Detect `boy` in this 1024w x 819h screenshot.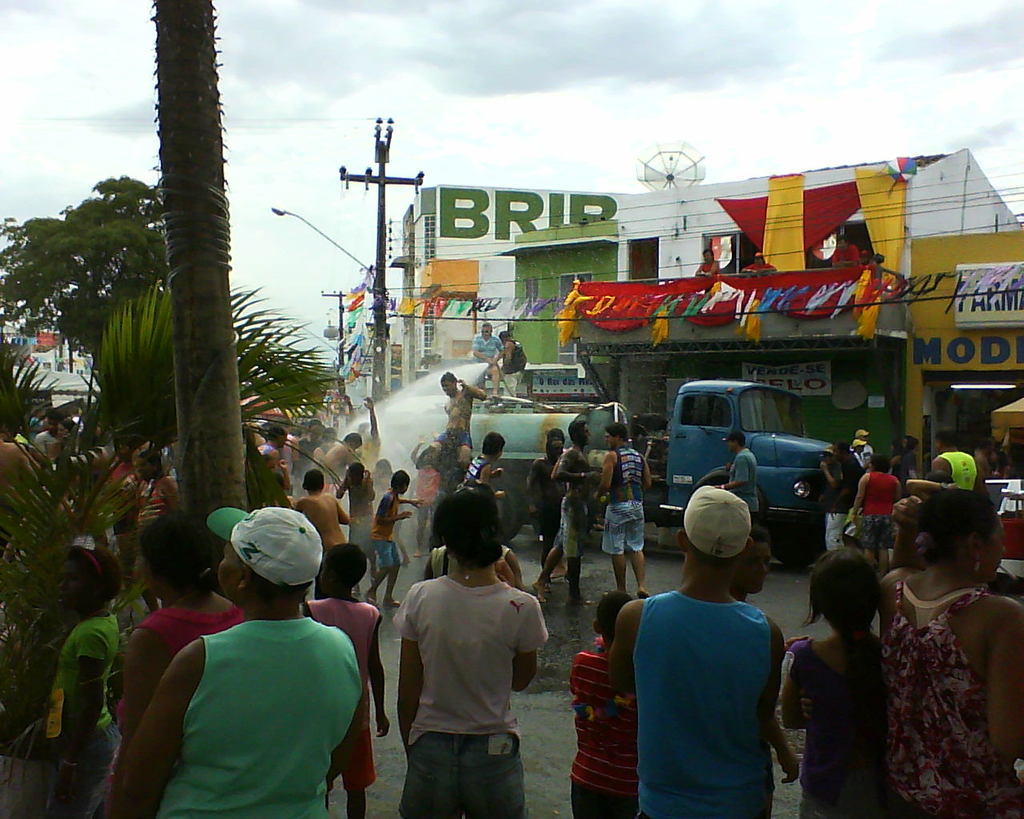
Detection: pyautogui.locateOnScreen(602, 489, 786, 818).
